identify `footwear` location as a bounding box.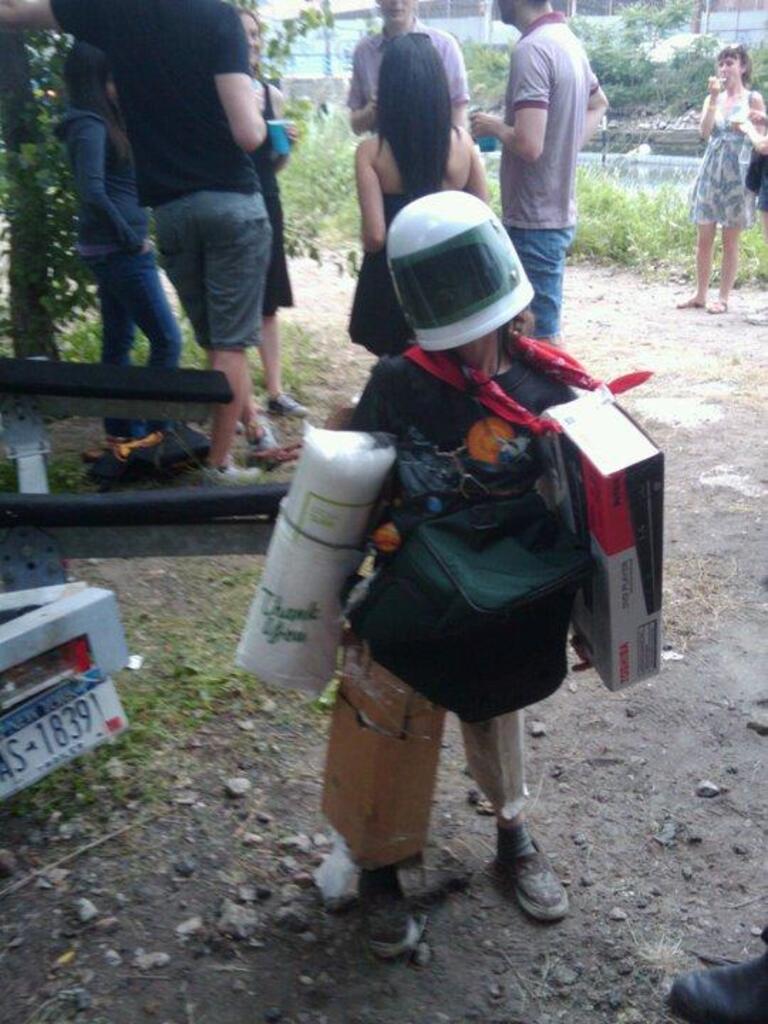
208:457:262:489.
